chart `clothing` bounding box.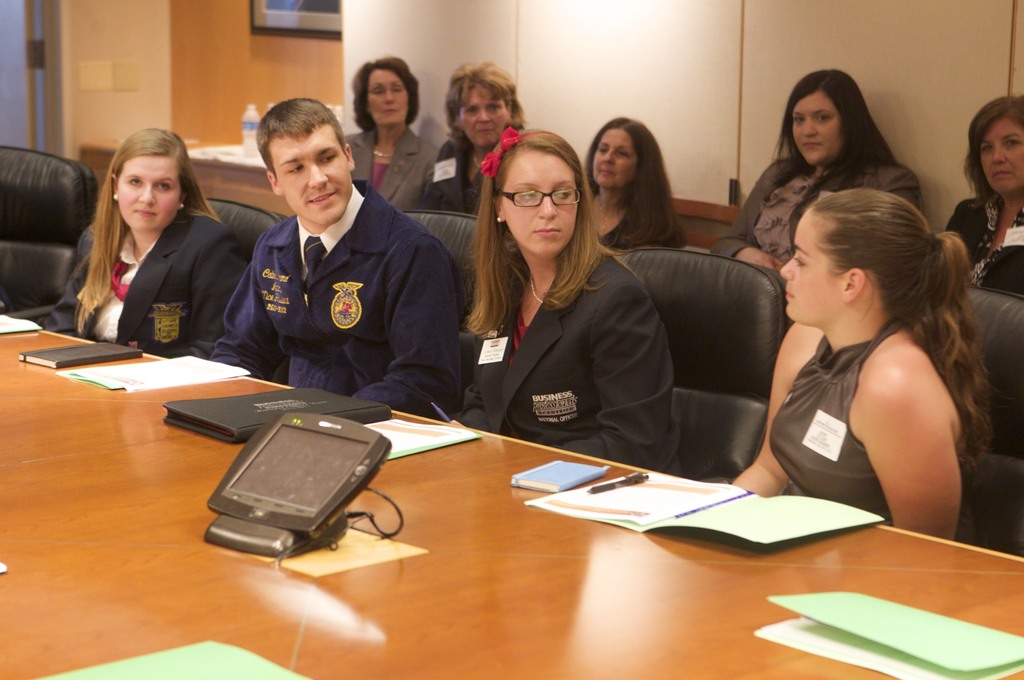
Charted: locate(767, 320, 911, 521).
